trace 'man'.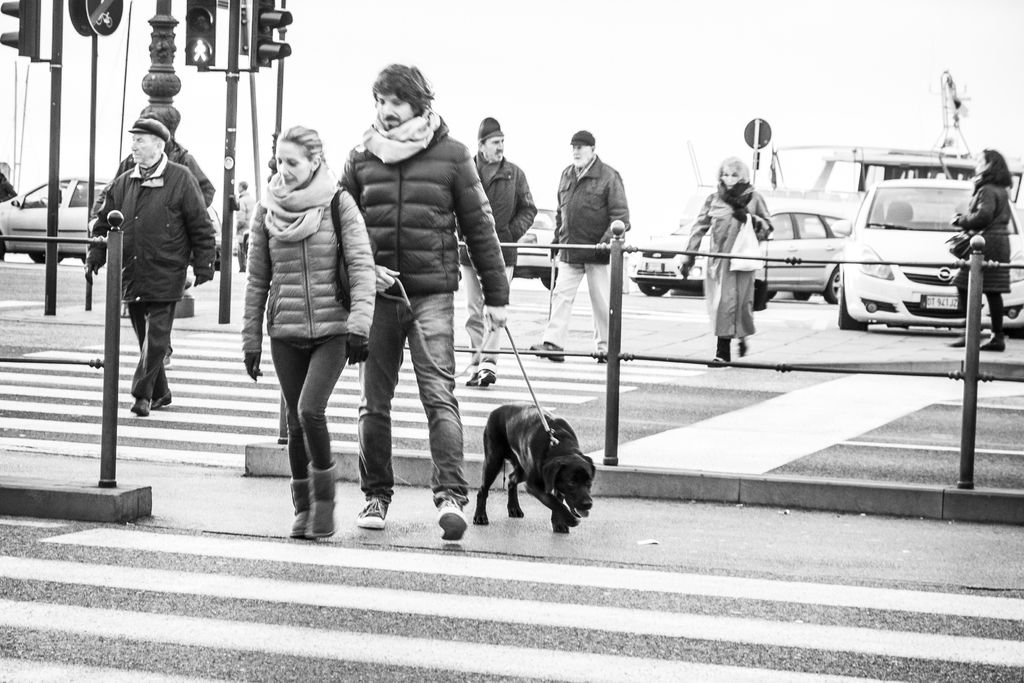
Traced to 529:131:630:362.
